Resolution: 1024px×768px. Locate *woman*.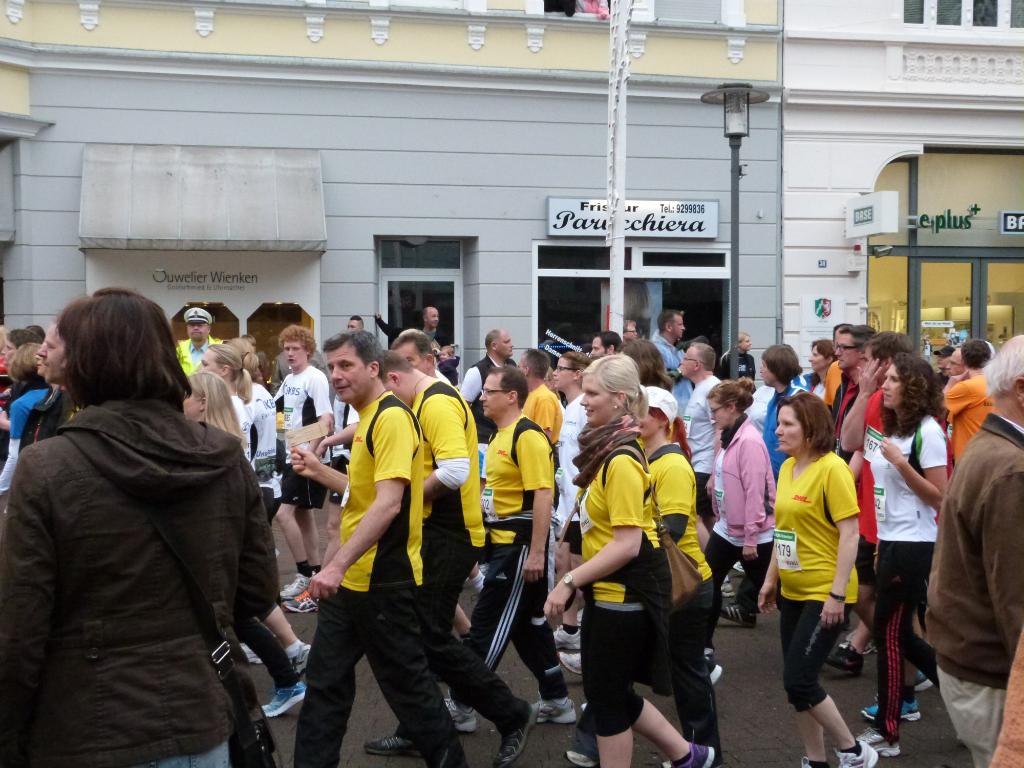
195/348/250/434.
